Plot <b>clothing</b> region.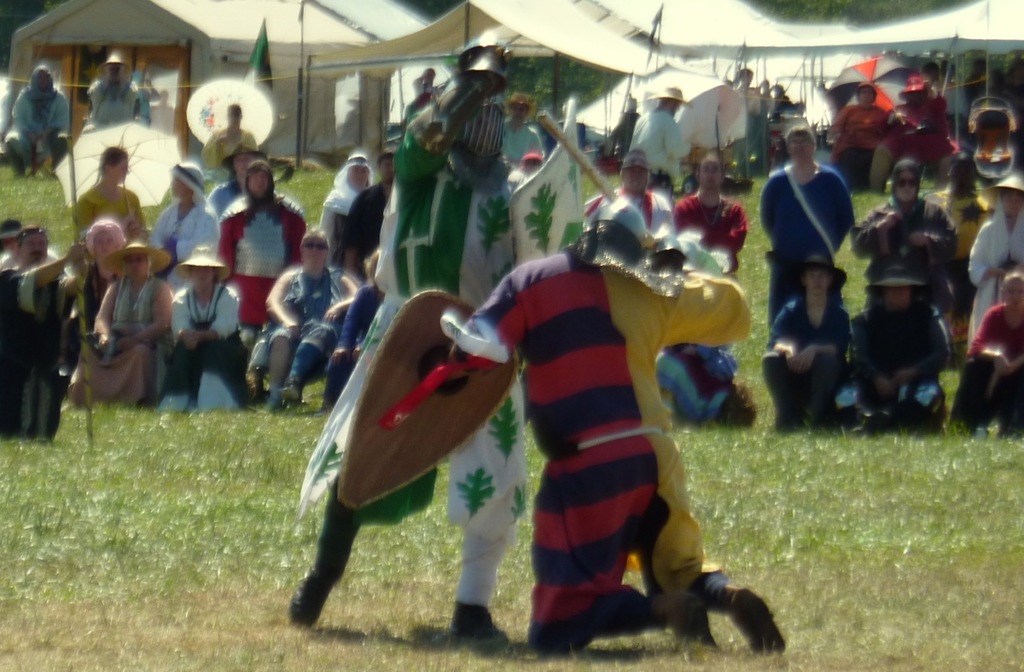
Plotted at 220,188,308,343.
